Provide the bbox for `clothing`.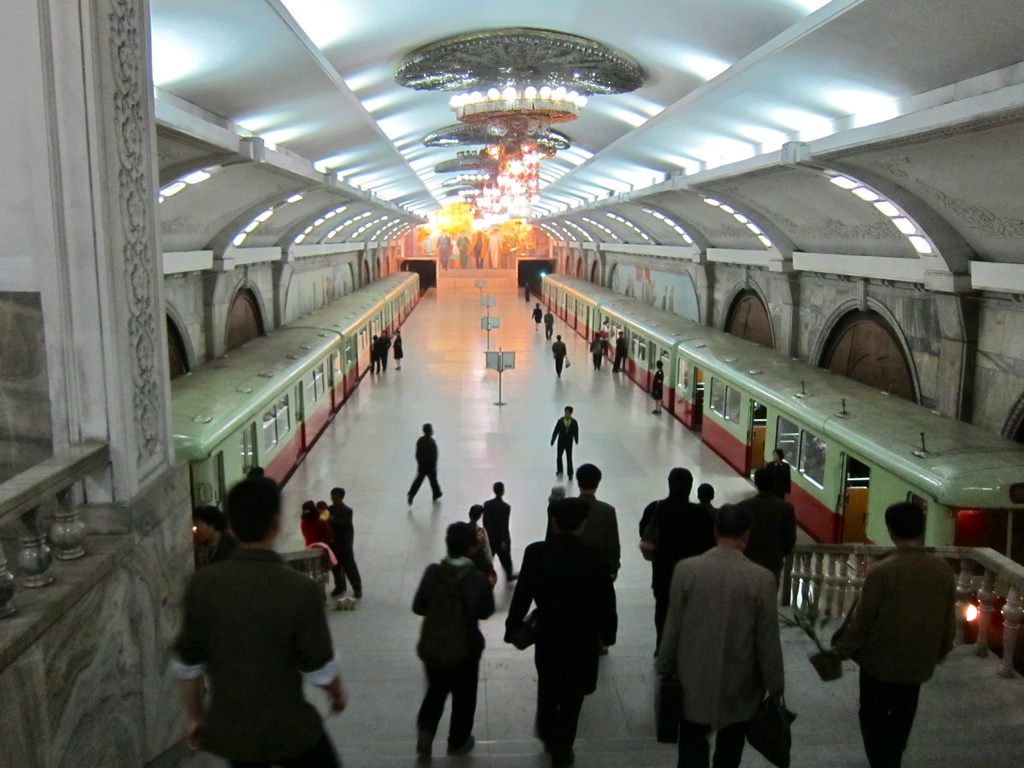
<box>554,415,581,475</box>.
